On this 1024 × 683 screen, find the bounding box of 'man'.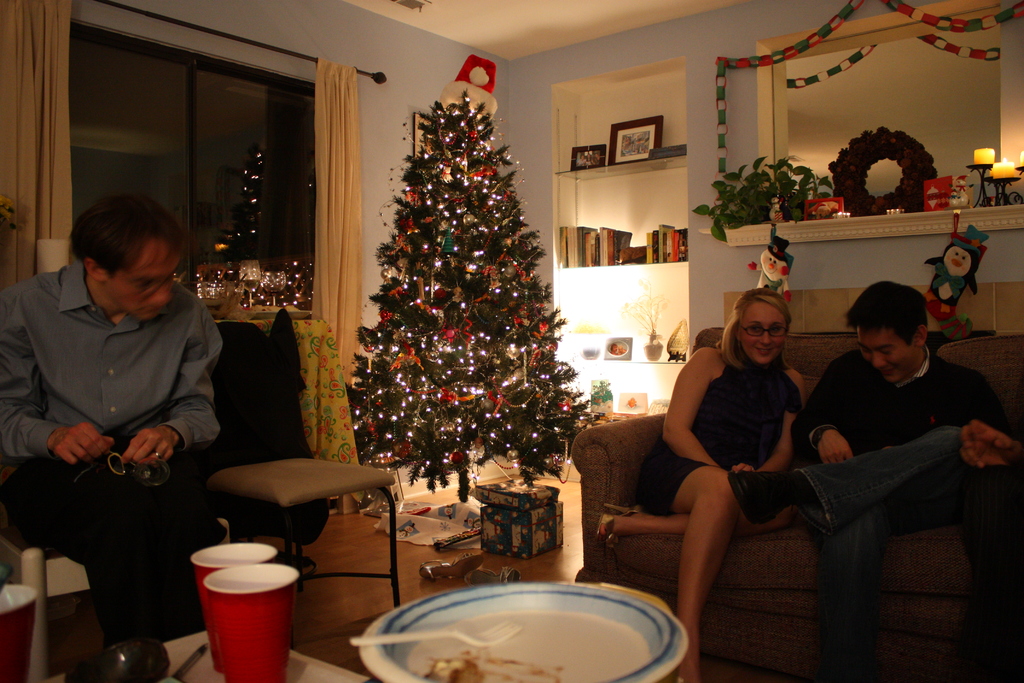
Bounding box: <box>739,265,995,655</box>.
